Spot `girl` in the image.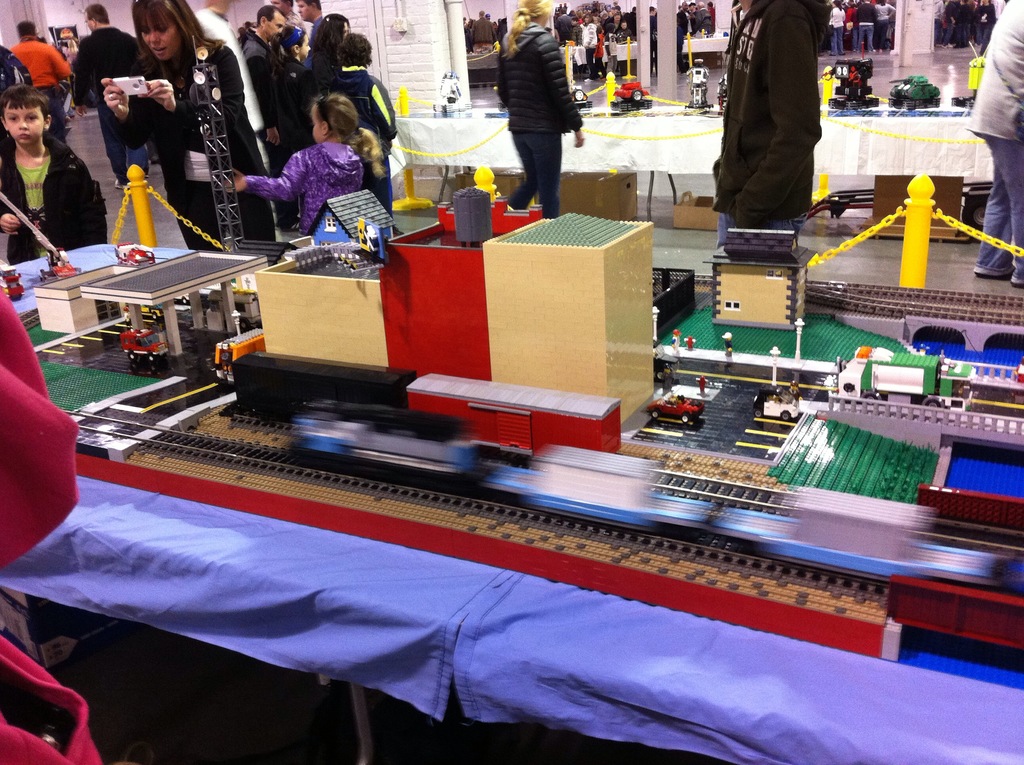
`girl` found at (left=593, top=25, right=606, bottom=80).
